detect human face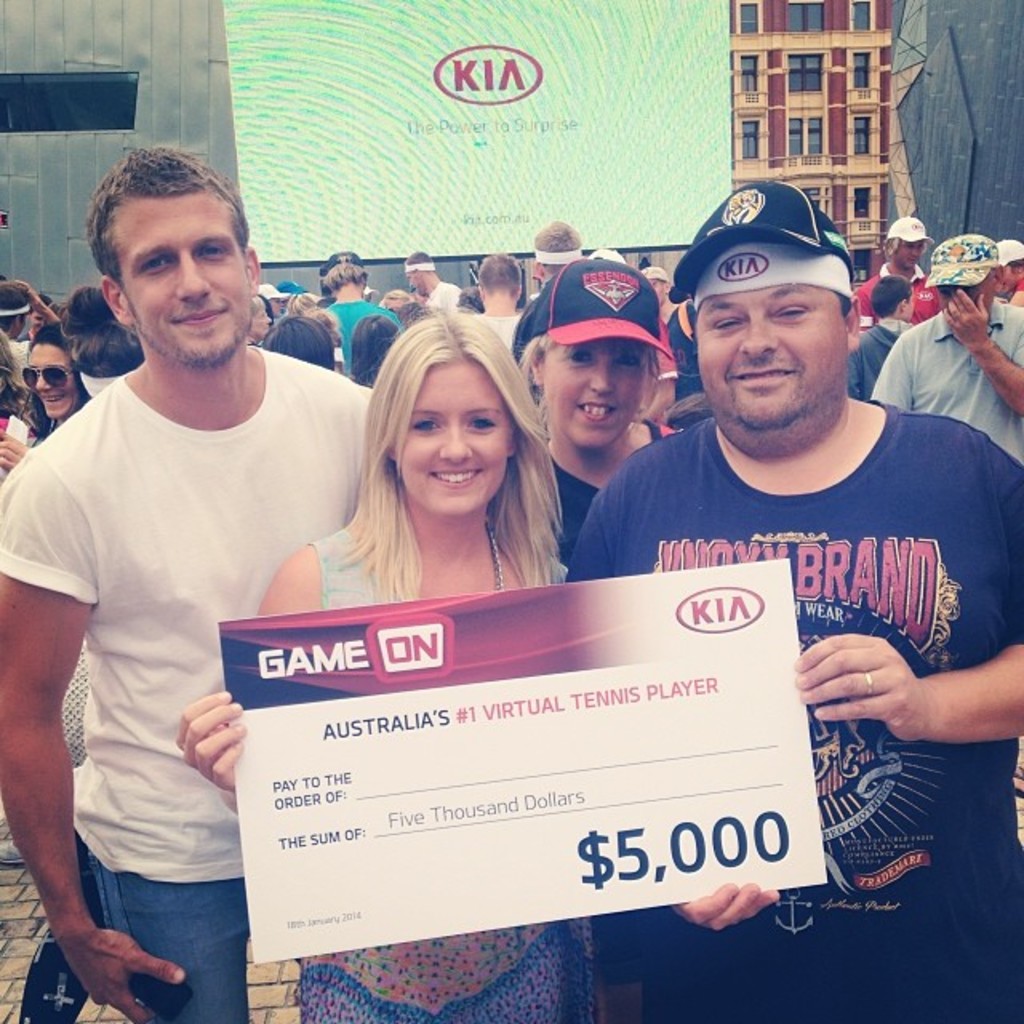
890:232:918:269
